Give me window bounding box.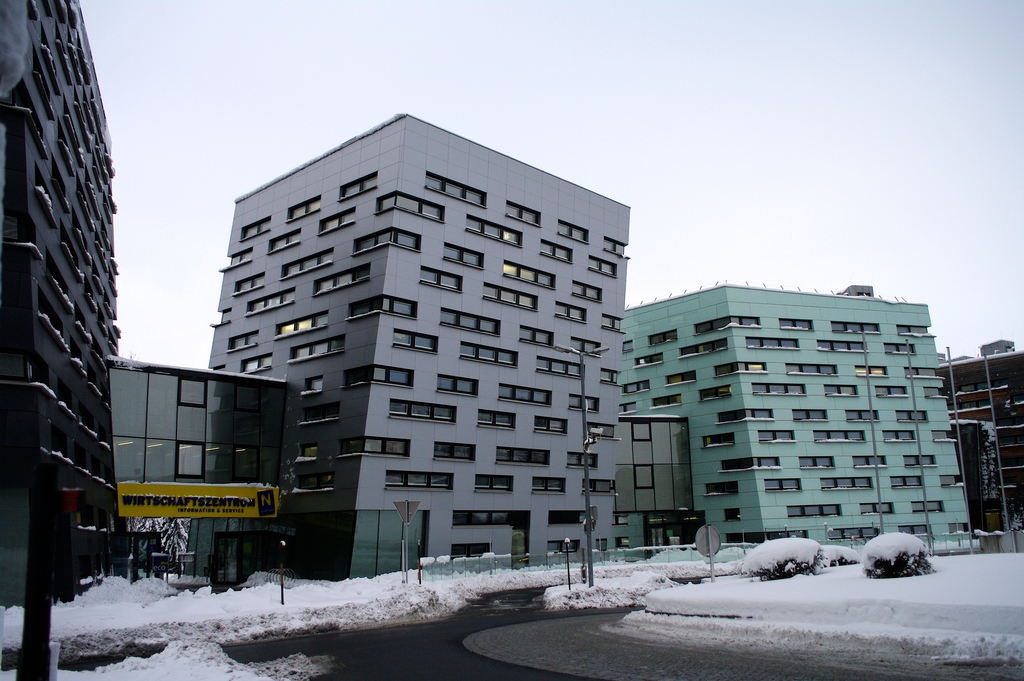
[x1=554, y1=299, x2=589, y2=323].
